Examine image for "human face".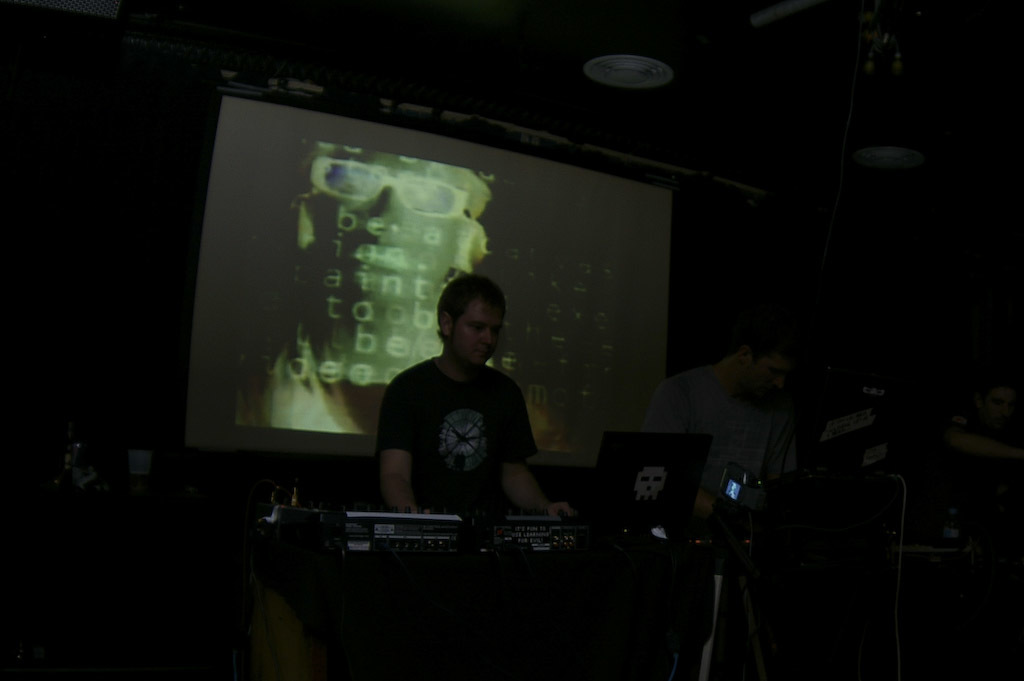
Examination result: bbox=(448, 296, 505, 365).
